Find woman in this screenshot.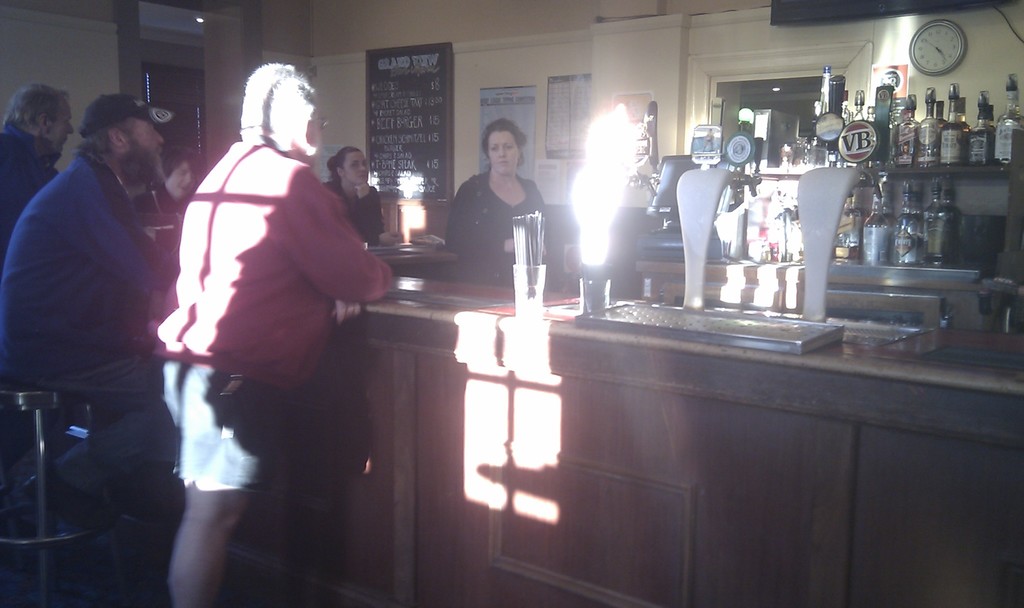
The bounding box for woman is box=[444, 106, 548, 281].
